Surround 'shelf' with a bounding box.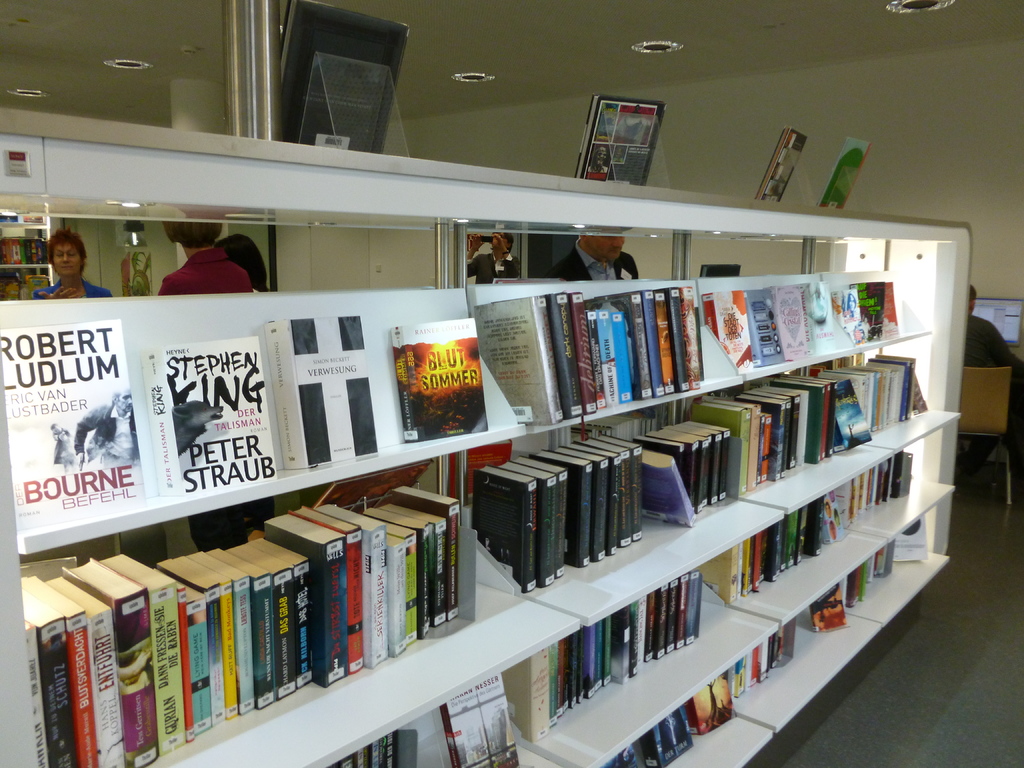
bbox(301, 435, 933, 767).
